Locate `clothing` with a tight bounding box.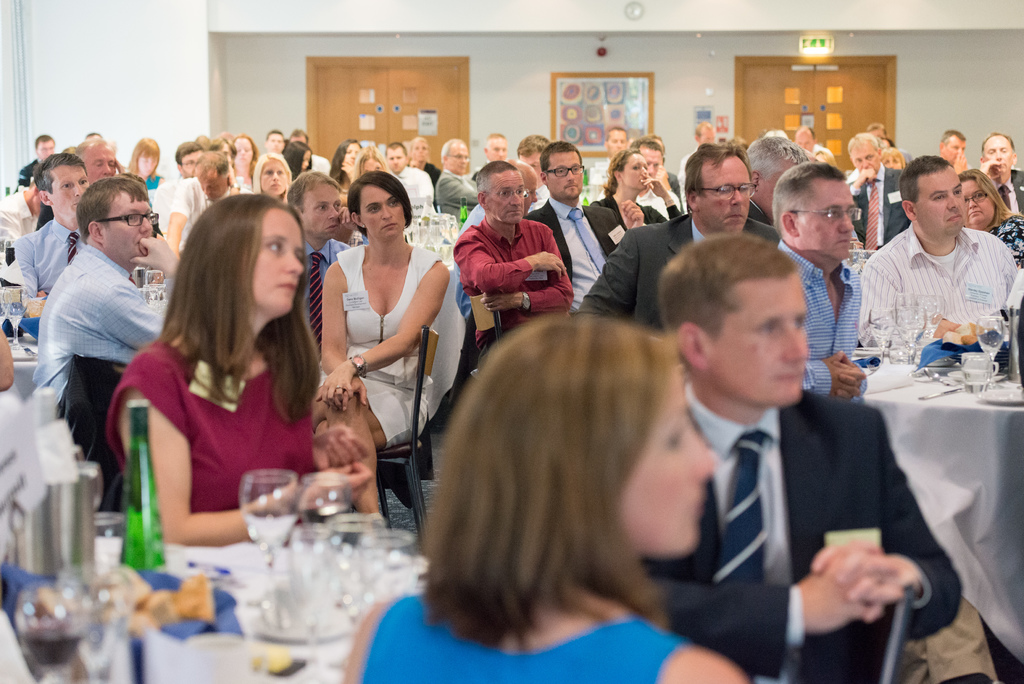
{"x1": 886, "y1": 147, "x2": 912, "y2": 174}.
